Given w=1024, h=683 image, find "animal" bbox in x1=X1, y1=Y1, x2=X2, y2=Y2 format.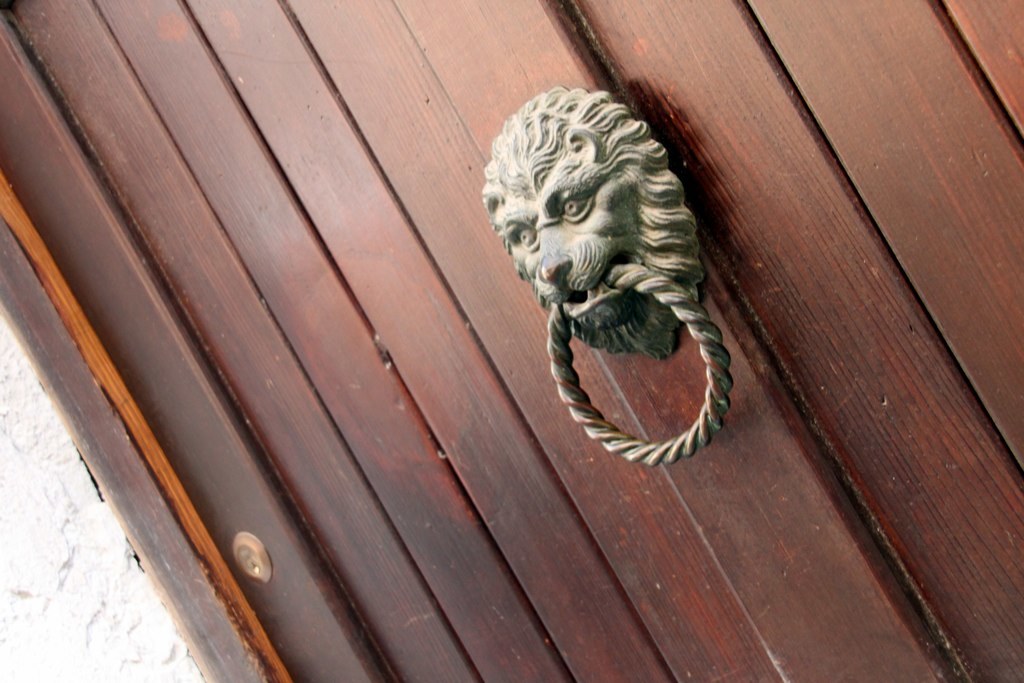
x1=484, y1=89, x2=696, y2=359.
